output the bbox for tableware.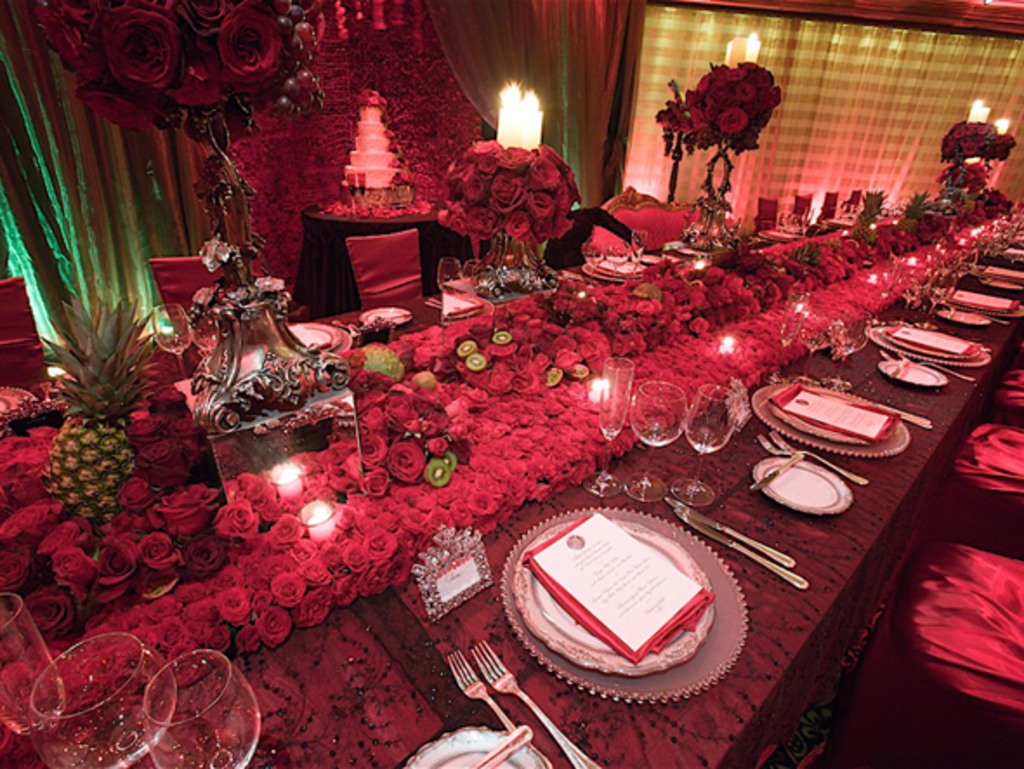
crop(0, 594, 66, 736).
